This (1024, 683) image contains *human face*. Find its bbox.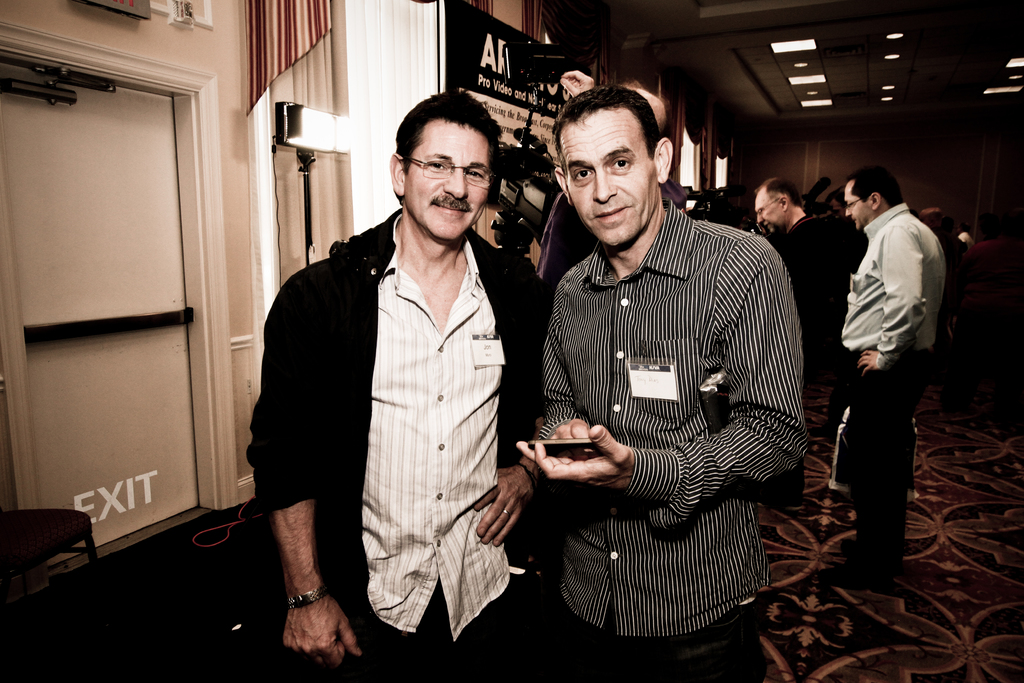
[847,186,871,227].
